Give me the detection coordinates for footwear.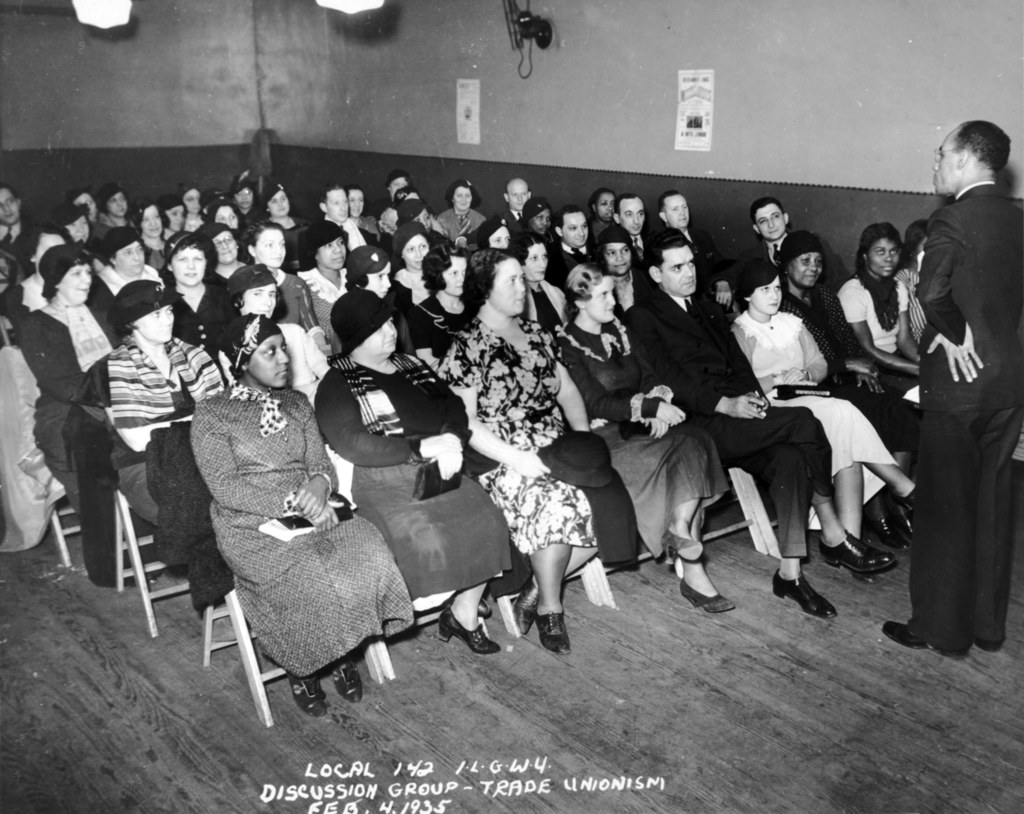
{"x1": 893, "y1": 488, "x2": 915, "y2": 513}.
